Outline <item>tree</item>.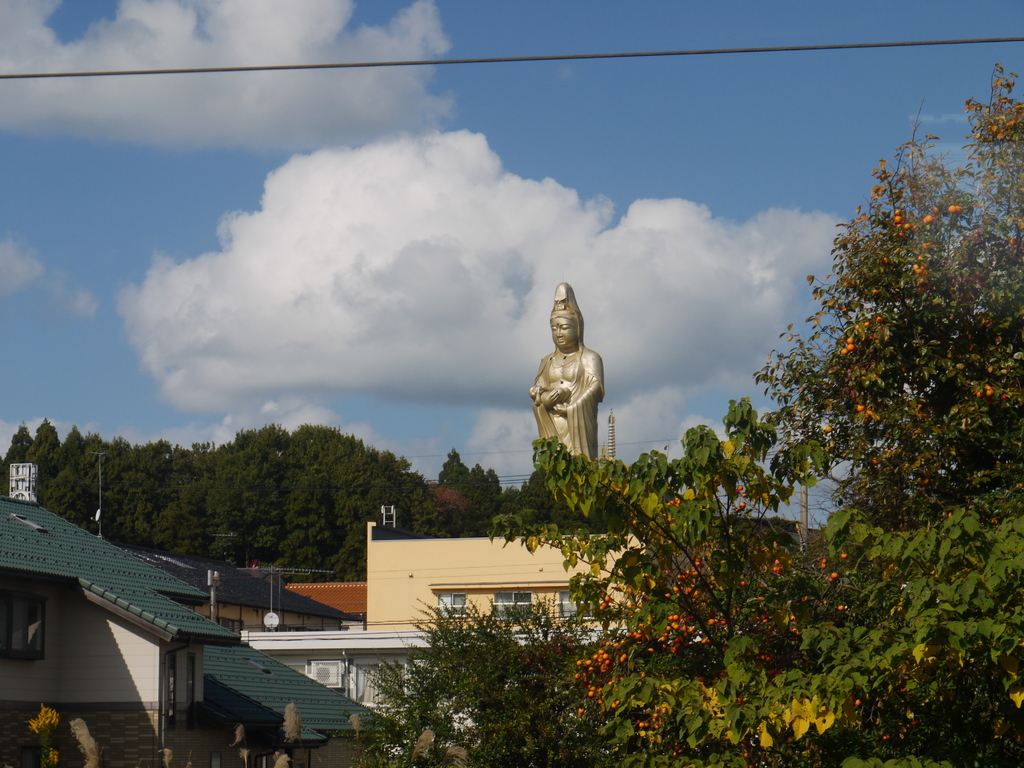
Outline: {"left": 745, "top": 54, "right": 1023, "bottom": 645}.
